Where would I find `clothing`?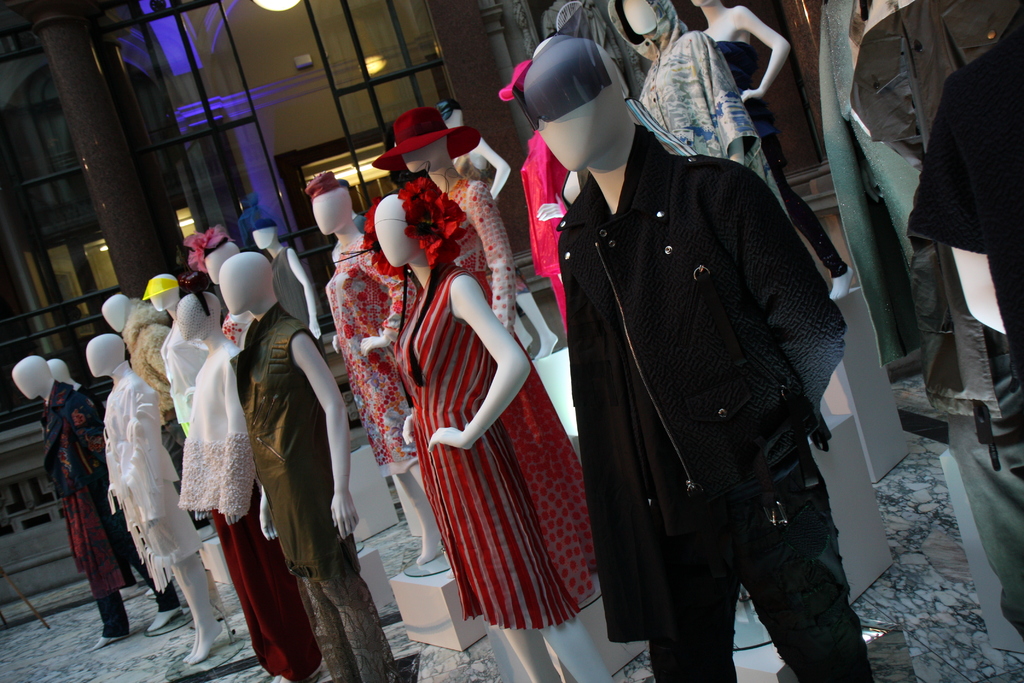
At bbox=(712, 35, 849, 279).
